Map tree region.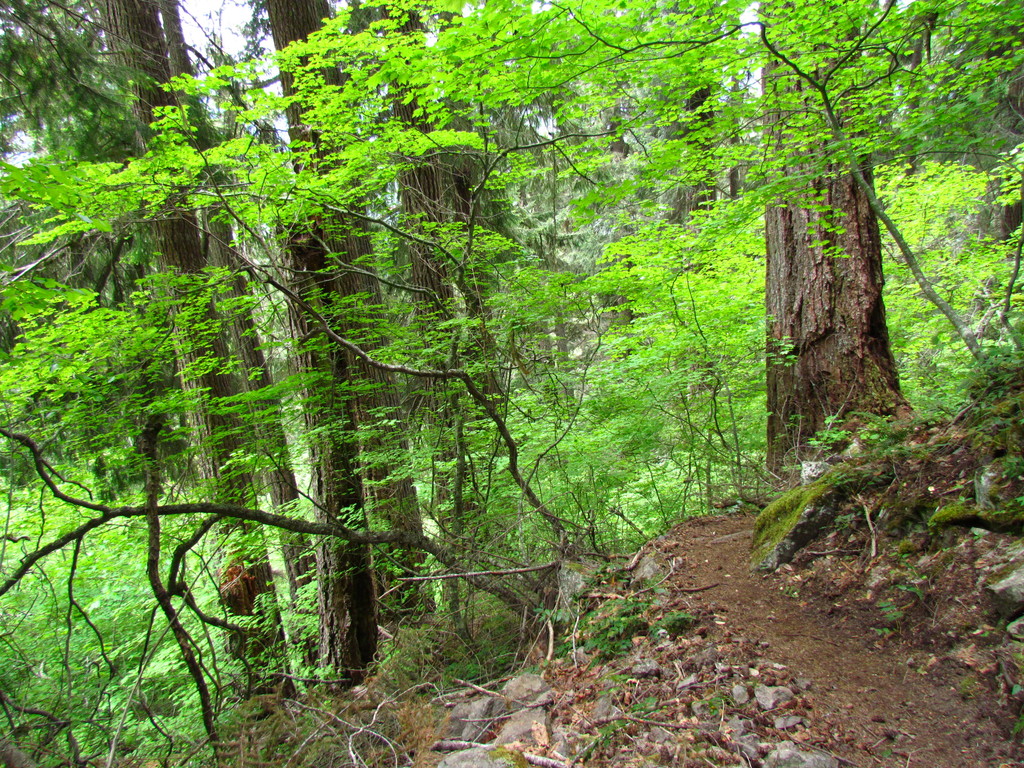
Mapped to [728,100,964,481].
